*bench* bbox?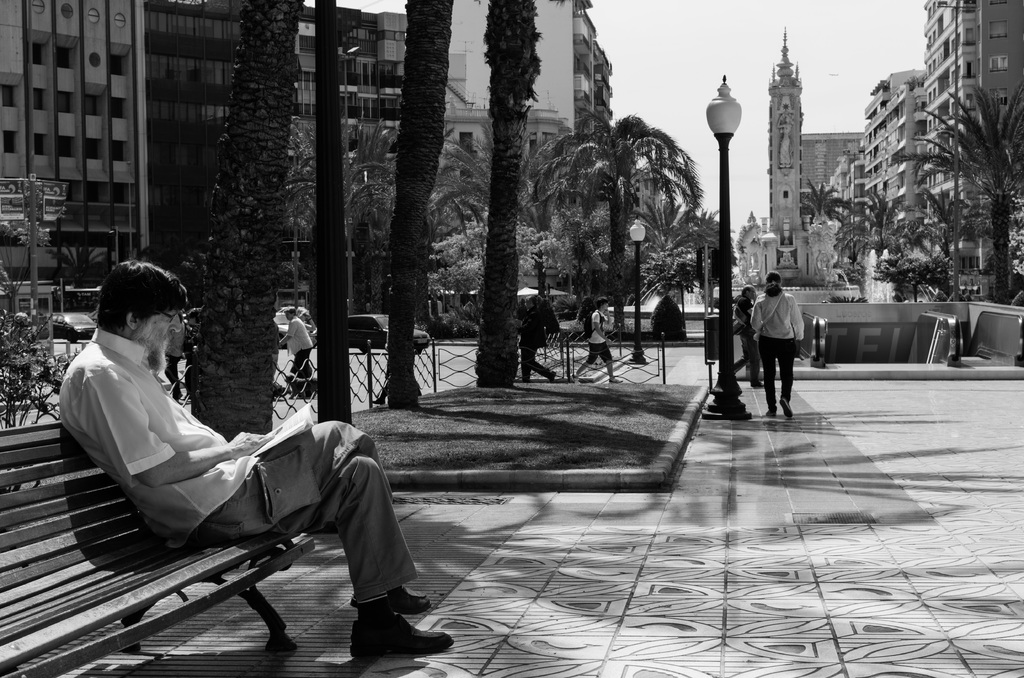
rect(0, 428, 316, 656)
